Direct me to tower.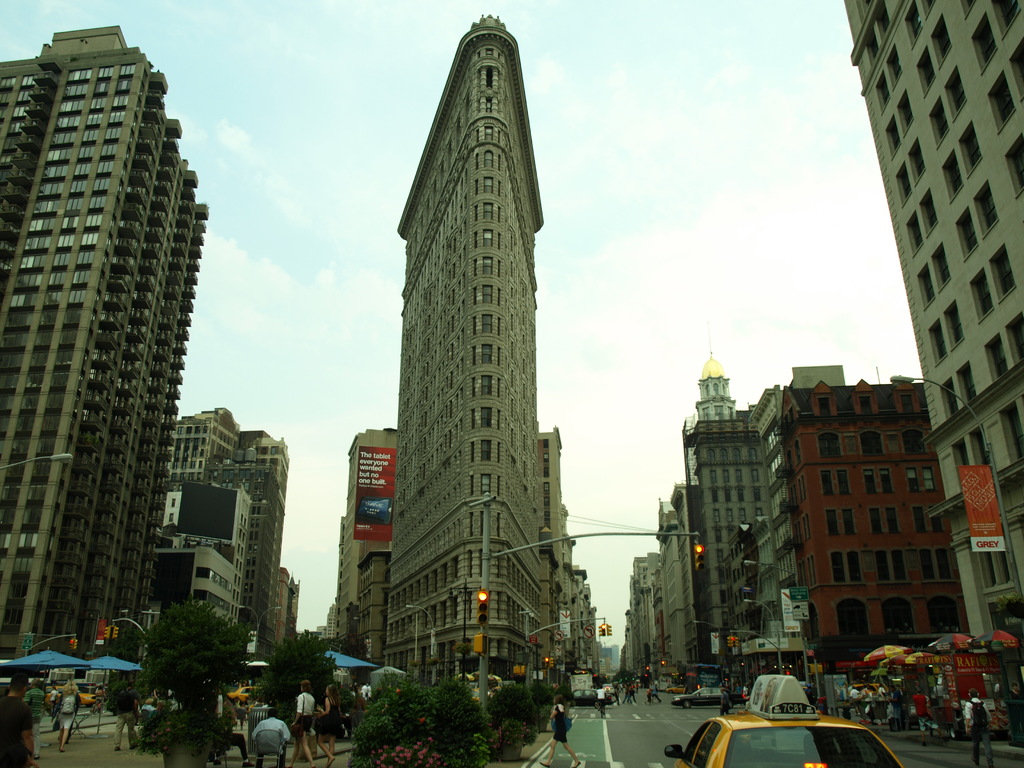
Direction: select_region(12, 14, 214, 653).
